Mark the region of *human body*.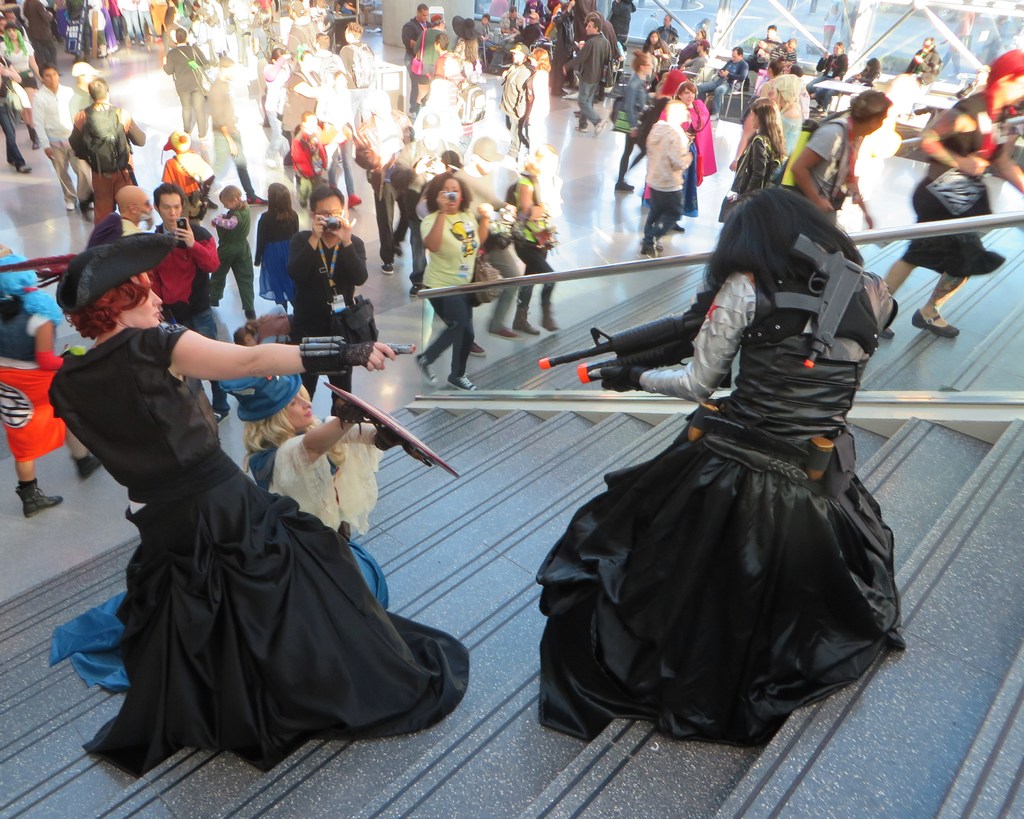
Region: 766 58 806 152.
